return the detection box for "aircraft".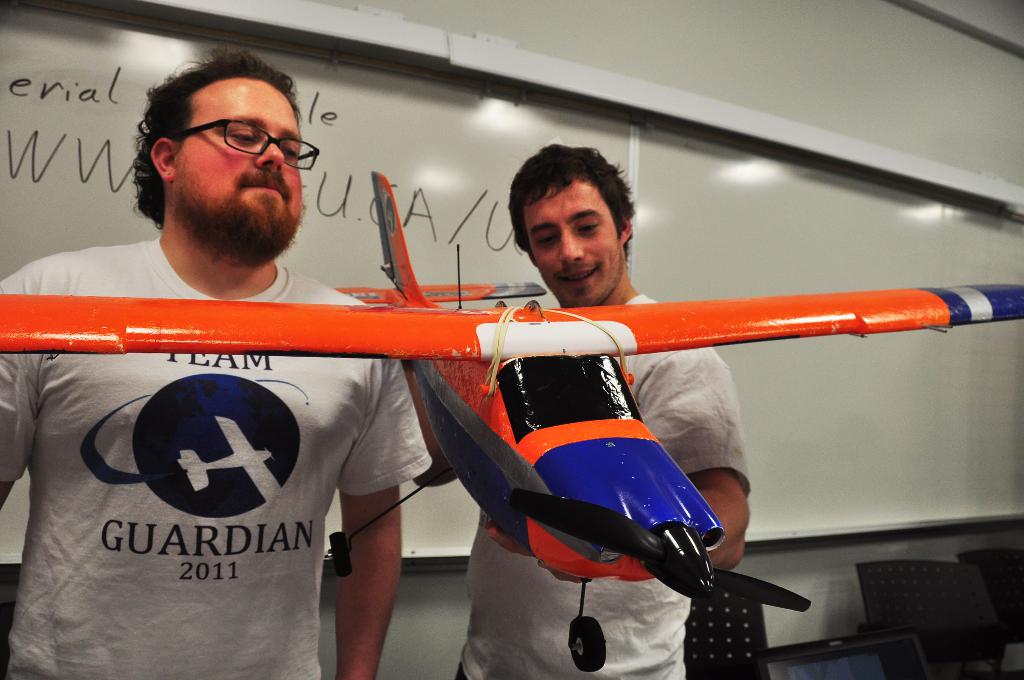
select_region(0, 166, 1023, 670).
